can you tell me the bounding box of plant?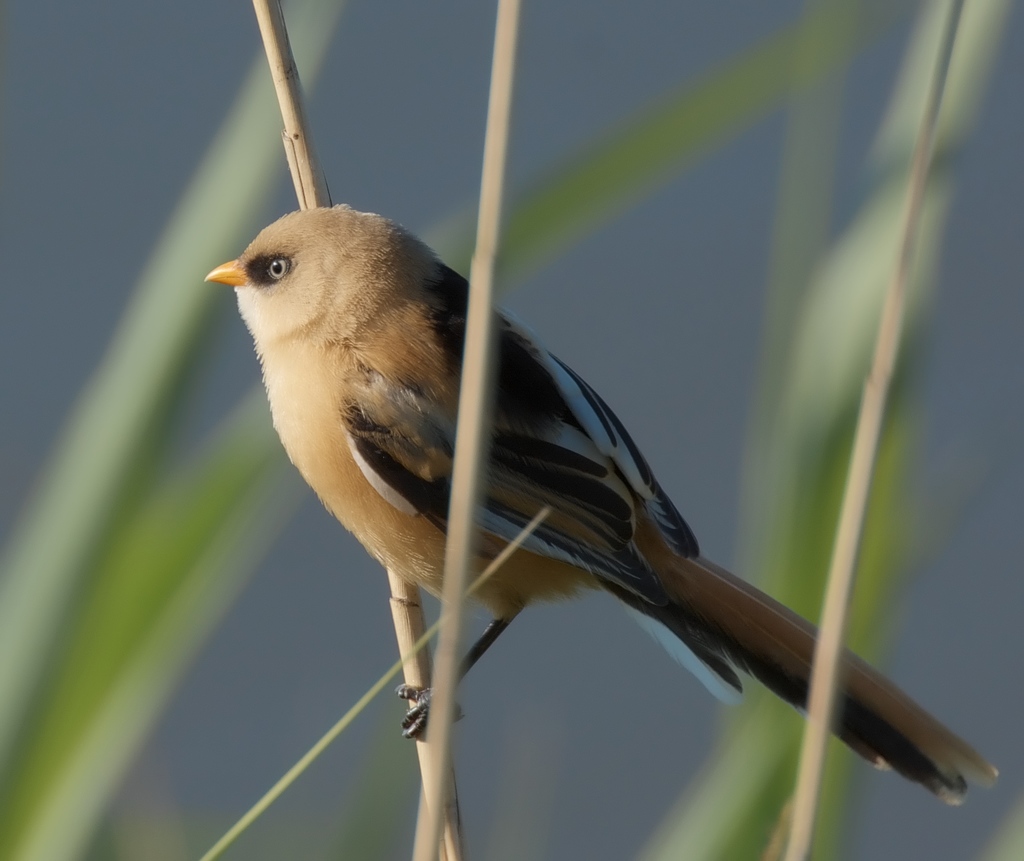
pyautogui.locateOnScreen(0, 0, 906, 858).
